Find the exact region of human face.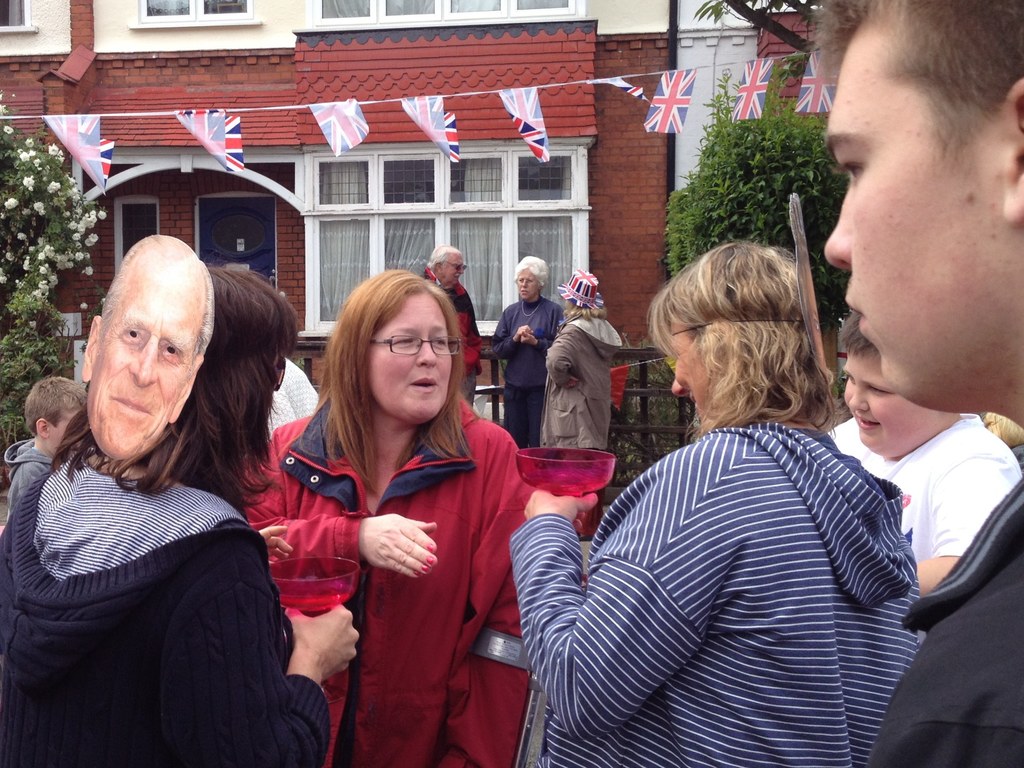
Exact region: 842:338:945:455.
